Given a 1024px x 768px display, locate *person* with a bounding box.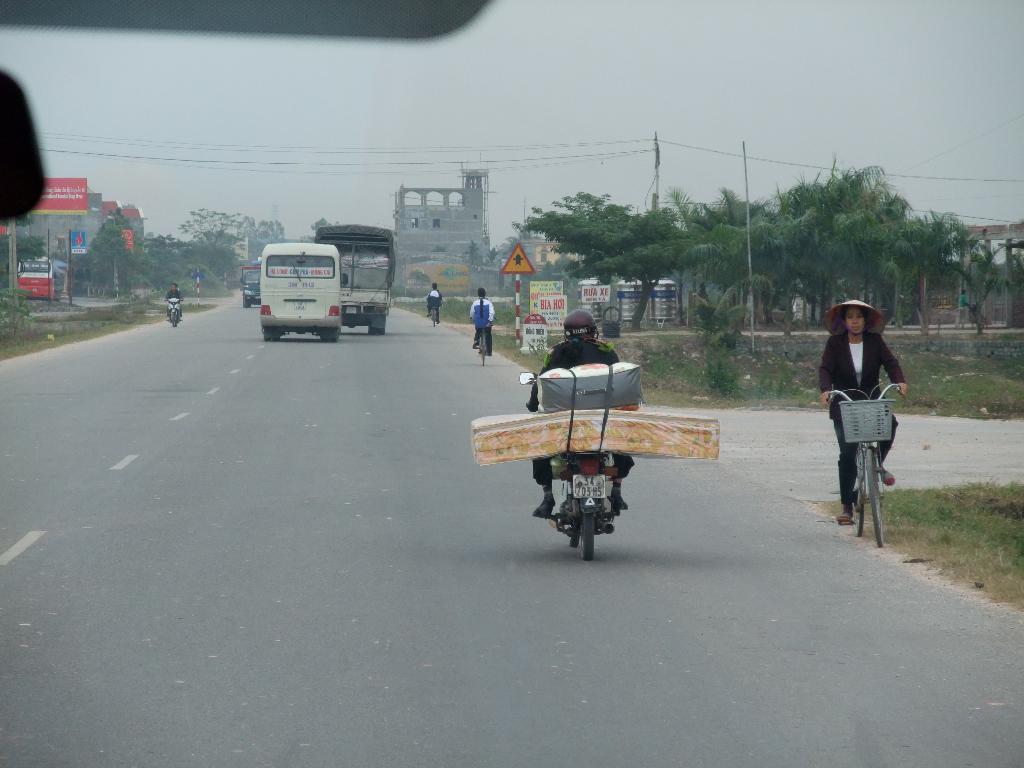
Located: 426/281/444/323.
